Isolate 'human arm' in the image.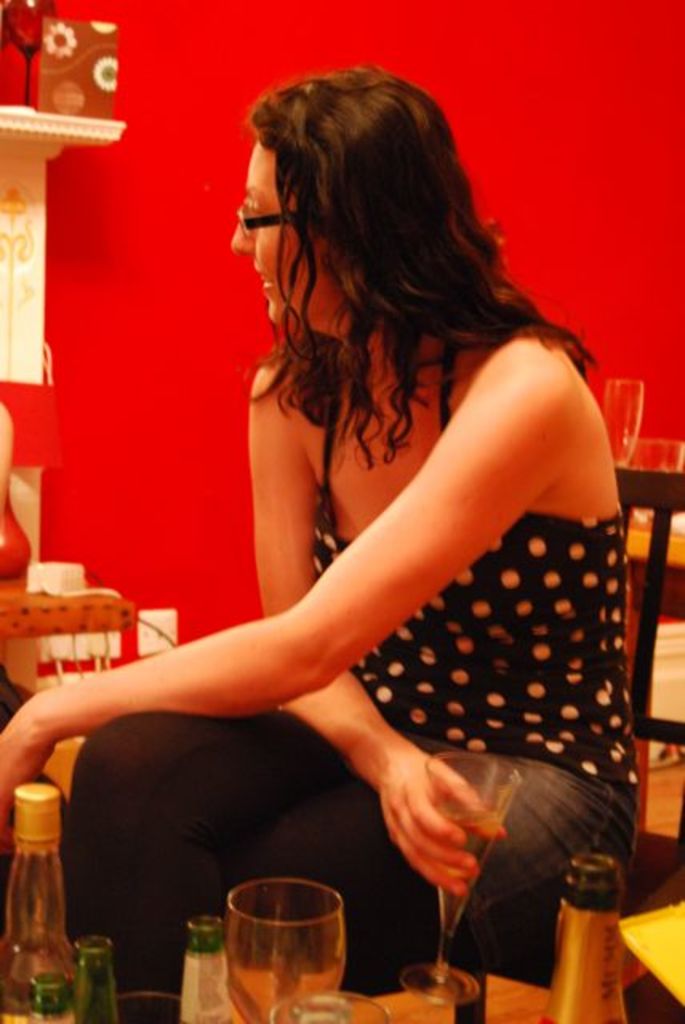
Isolated region: bbox=[243, 398, 496, 888].
